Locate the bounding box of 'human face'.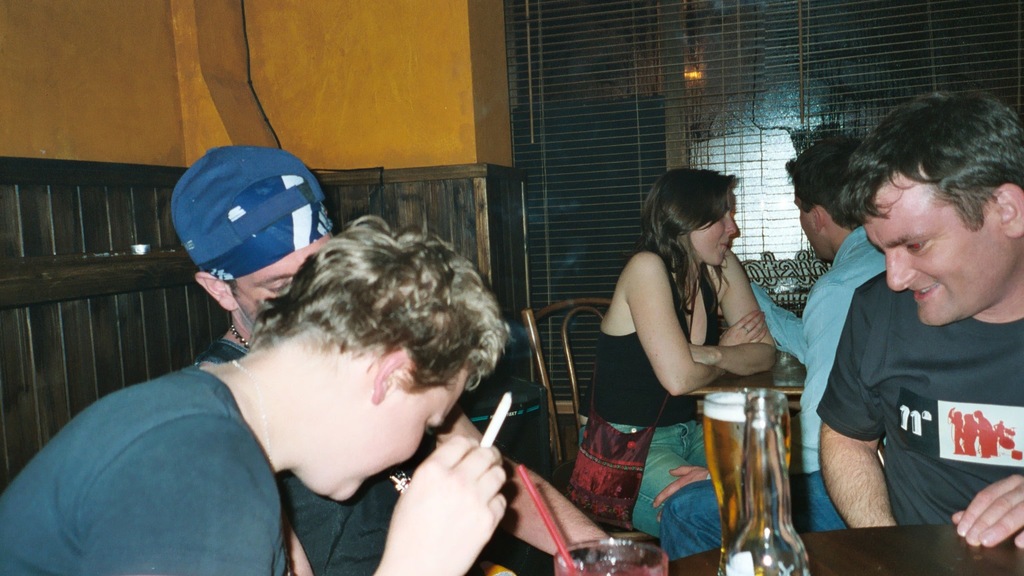
Bounding box: (233,232,331,323).
